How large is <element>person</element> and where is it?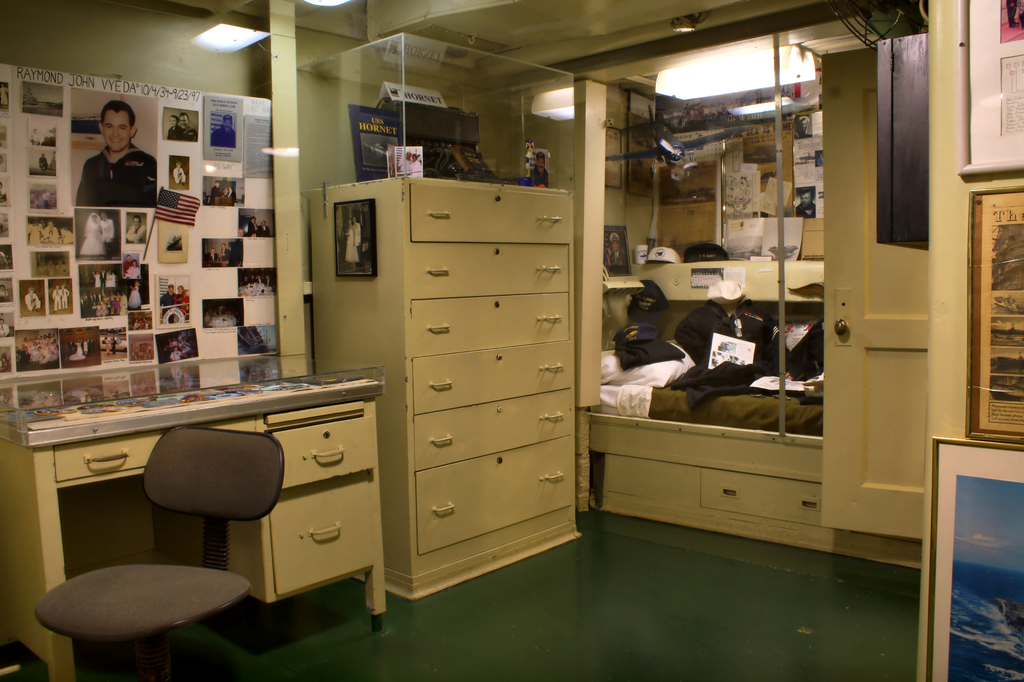
Bounding box: x1=531, y1=150, x2=548, y2=190.
